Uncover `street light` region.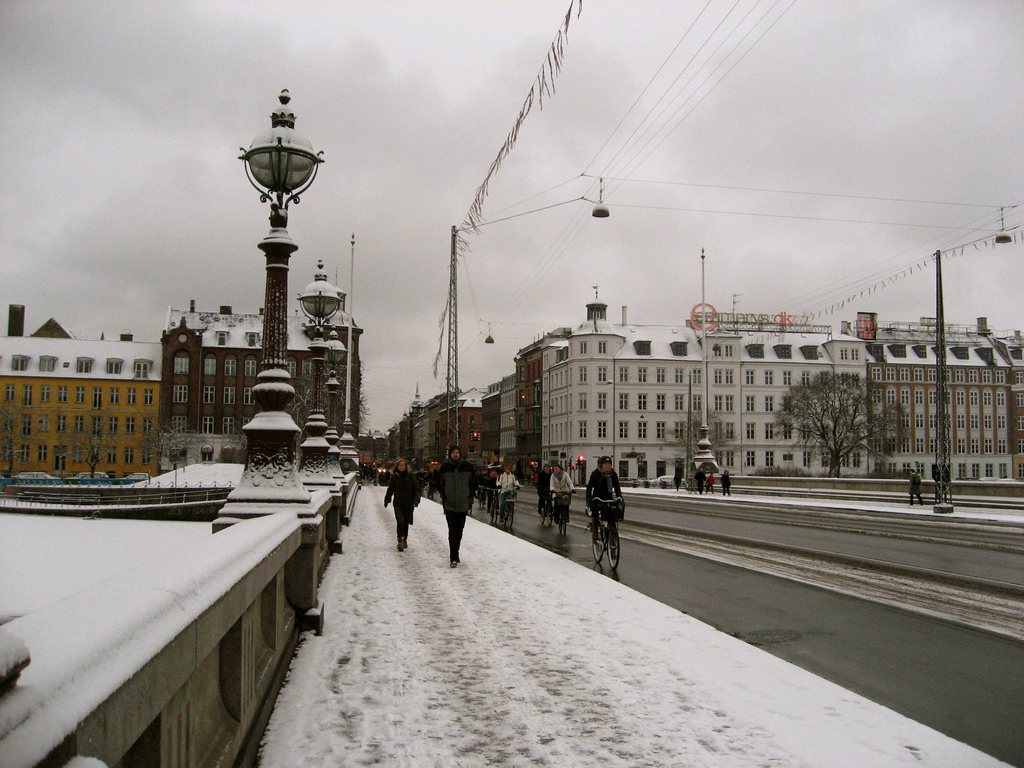
Uncovered: 207,80,333,628.
